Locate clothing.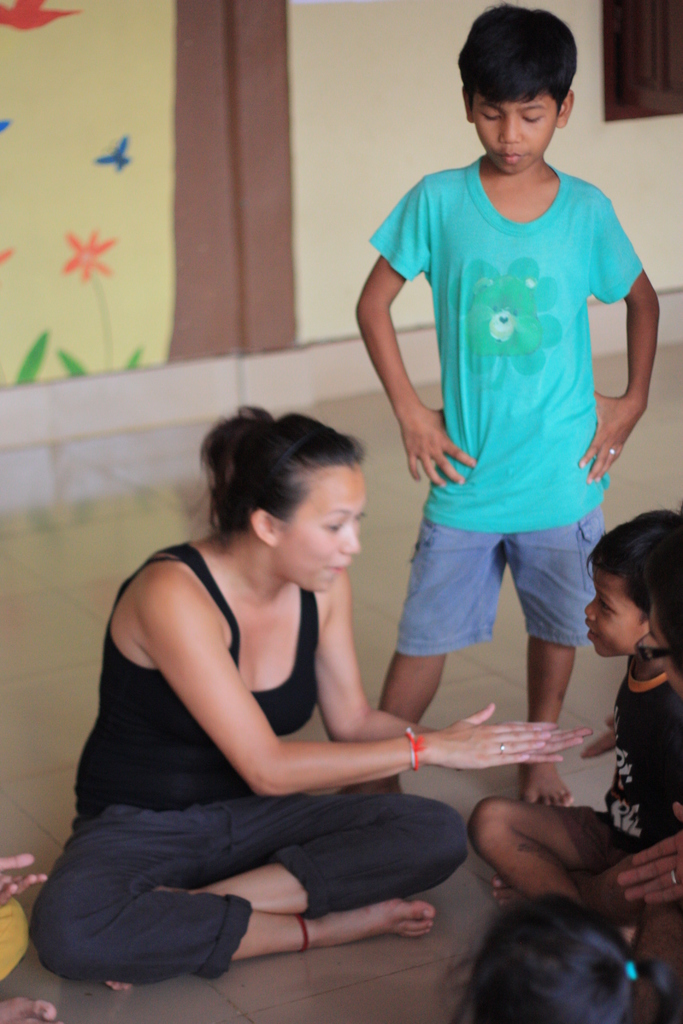
Bounding box: Rect(366, 160, 636, 648).
